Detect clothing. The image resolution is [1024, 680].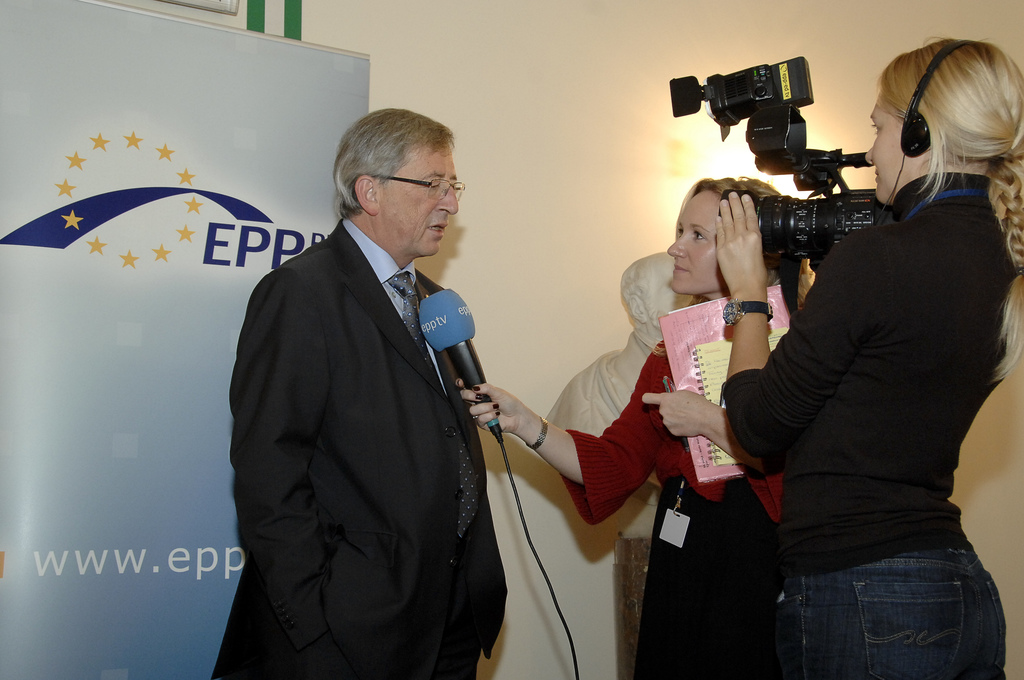
crop(720, 102, 1018, 667).
